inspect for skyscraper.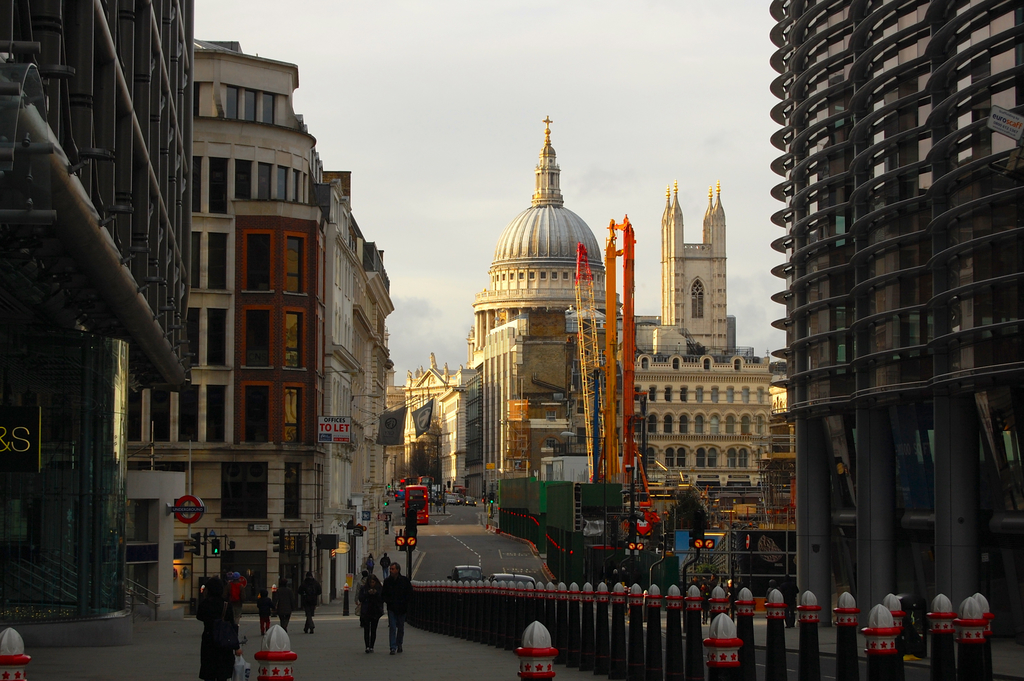
Inspection: 764 0 1021 655.
